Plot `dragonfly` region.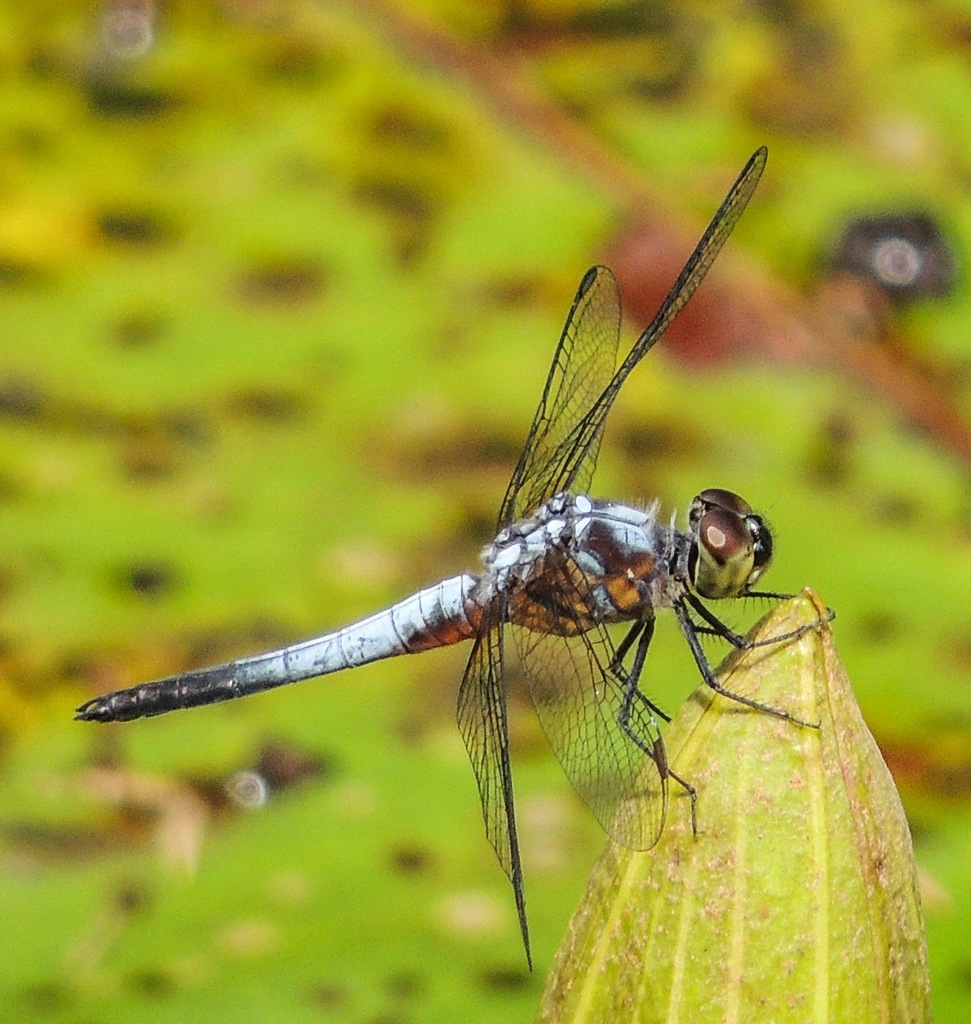
Plotted at 75 144 836 972.
